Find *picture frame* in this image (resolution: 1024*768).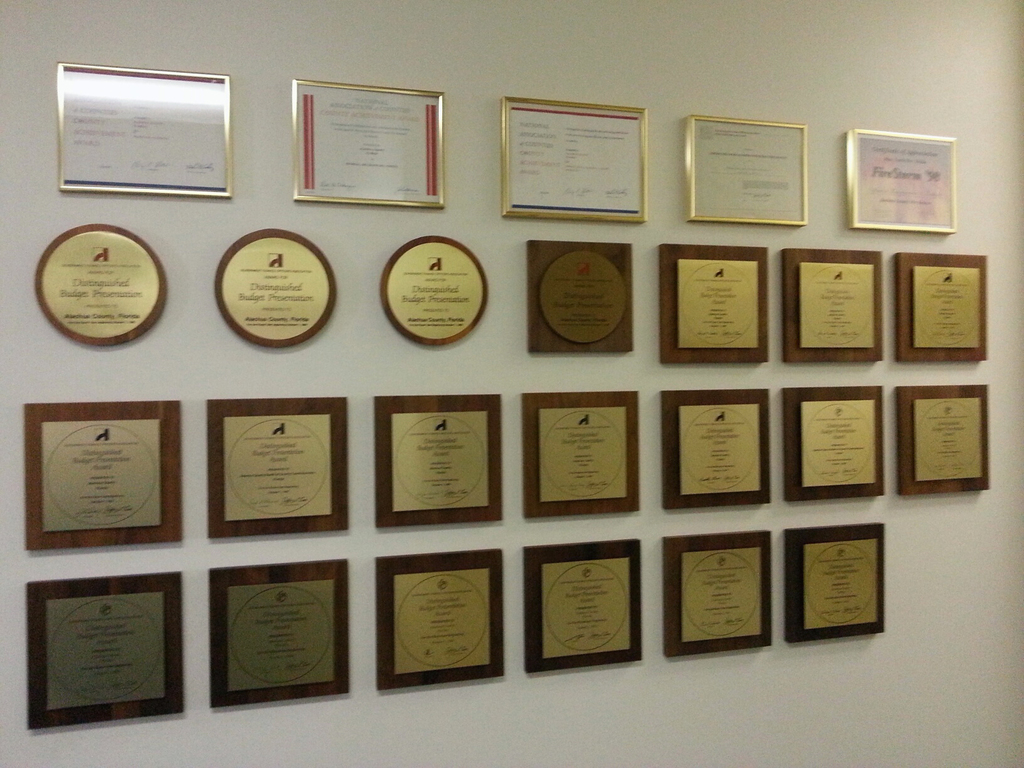
[523, 243, 646, 358].
